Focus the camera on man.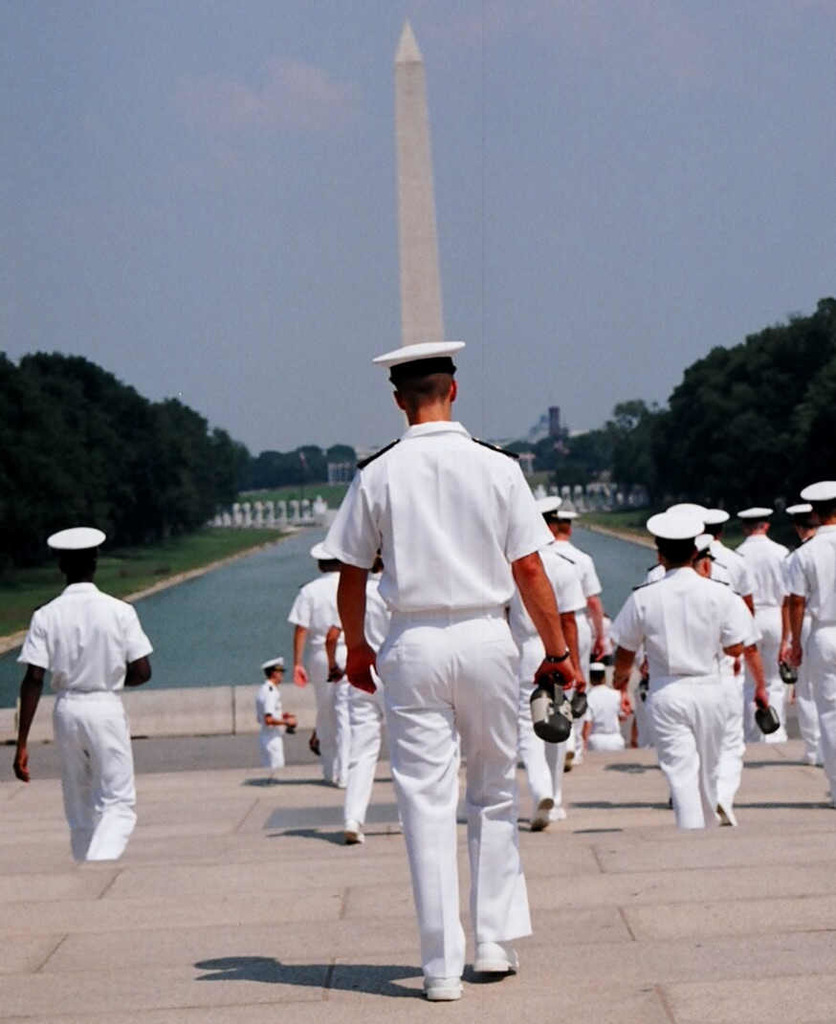
Focus region: select_region(765, 501, 822, 767).
